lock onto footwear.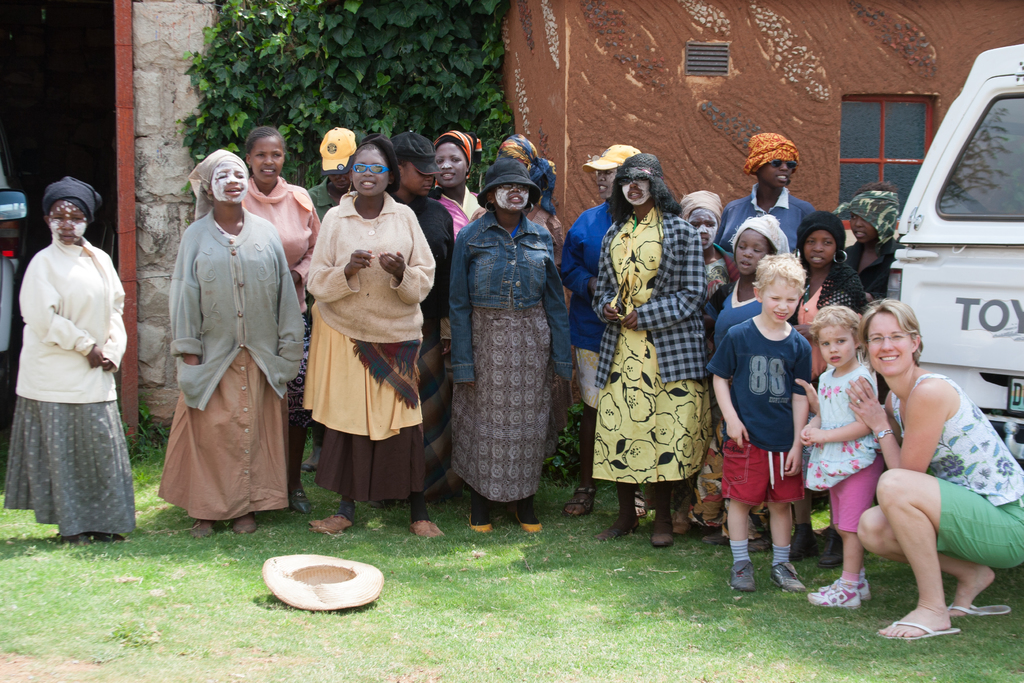
Locked: detection(58, 529, 124, 545).
